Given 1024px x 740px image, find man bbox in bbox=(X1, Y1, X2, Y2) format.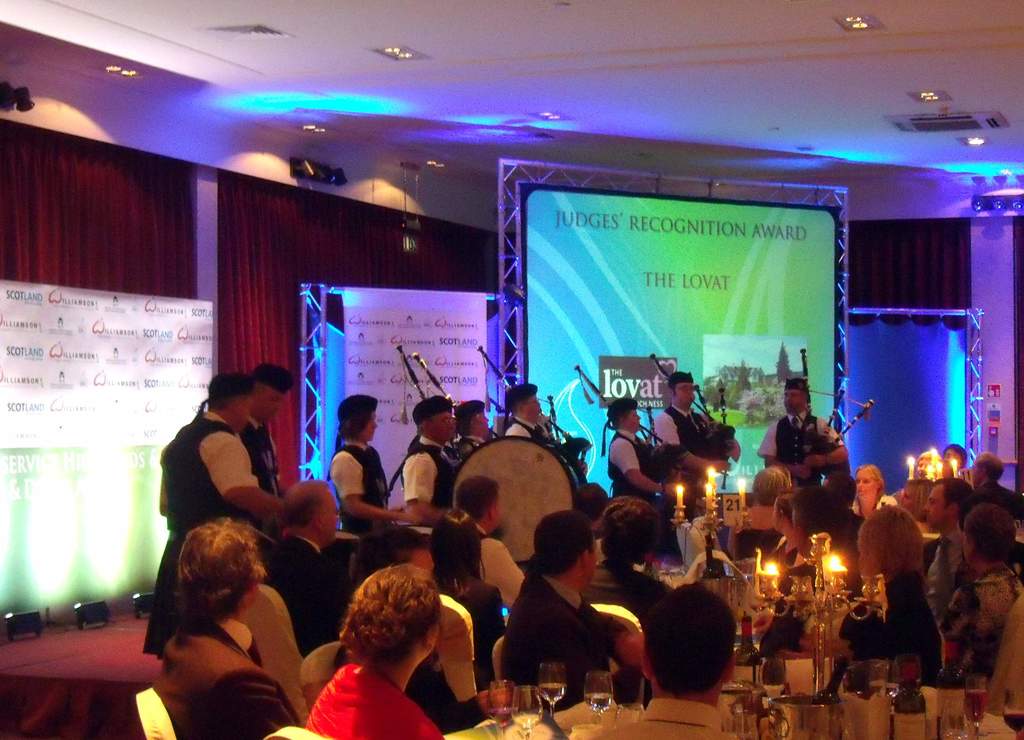
bbox=(655, 371, 739, 500).
